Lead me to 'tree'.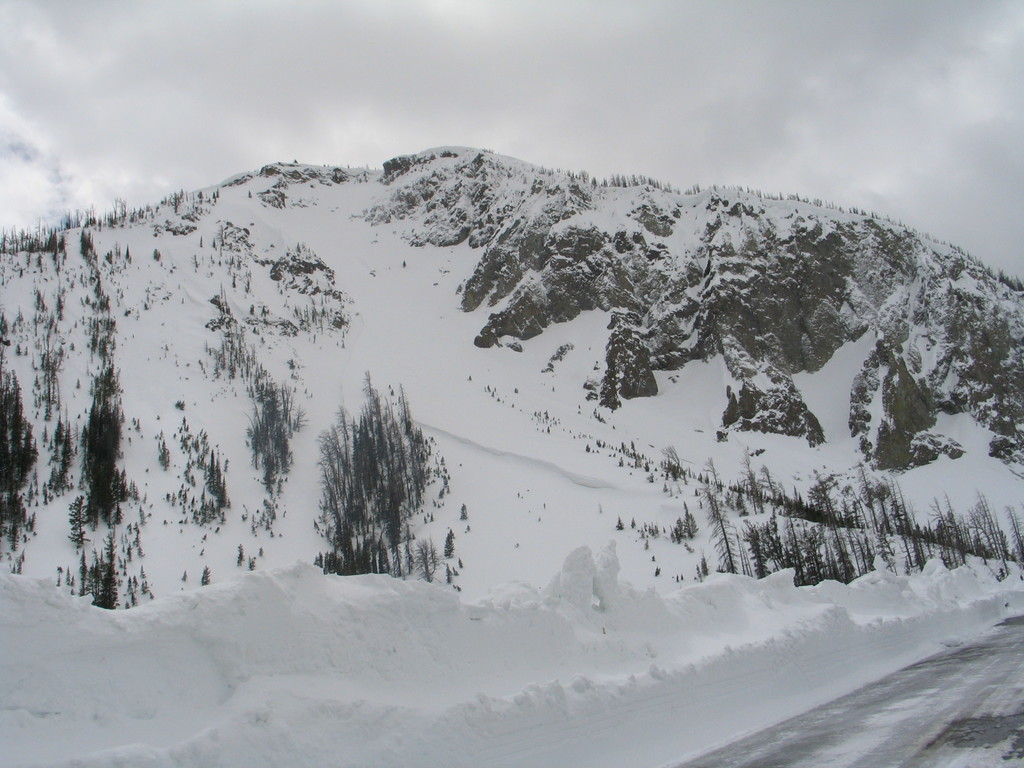
Lead to {"left": 613, "top": 516, "right": 632, "bottom": 531}.
